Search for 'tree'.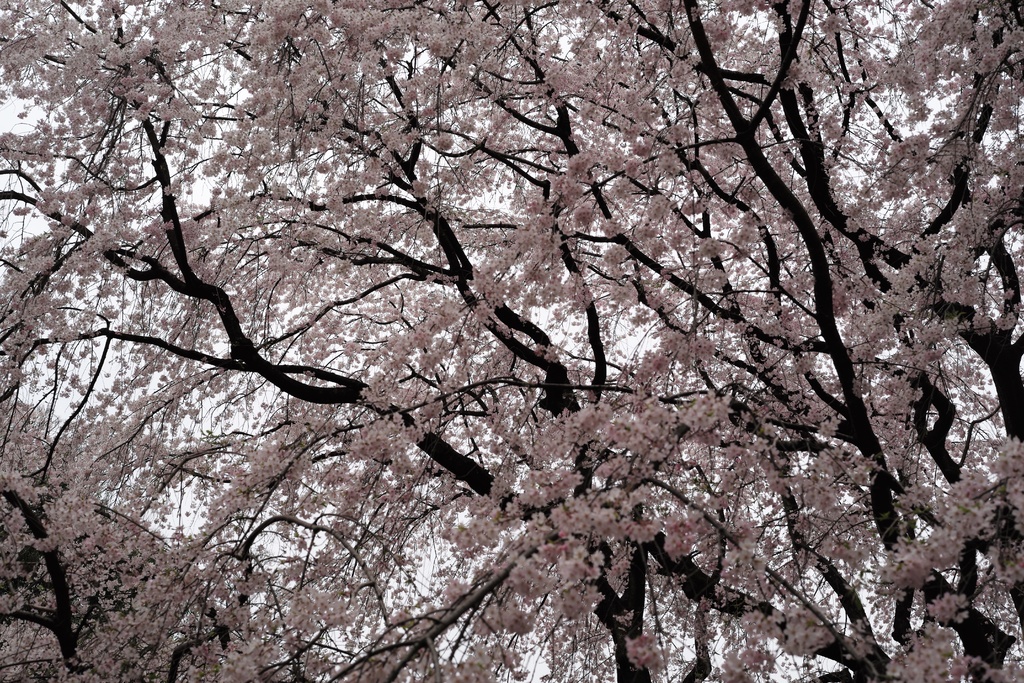
Found at 0/0/1023/682.
